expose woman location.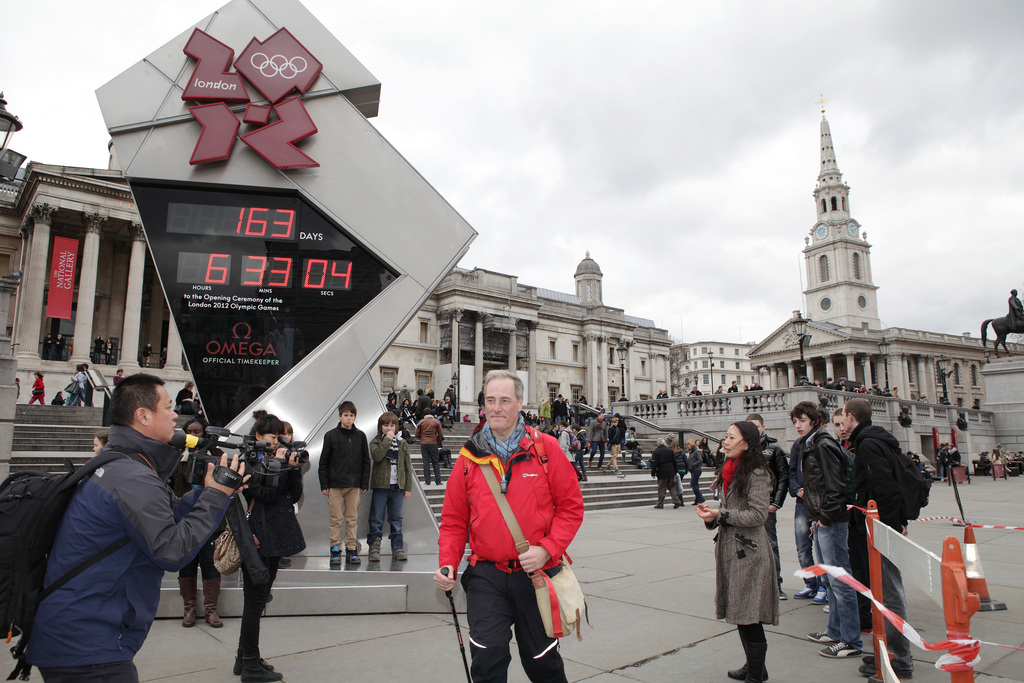
Exposed at x1=93, y1=431, x2=109, y2=454.
